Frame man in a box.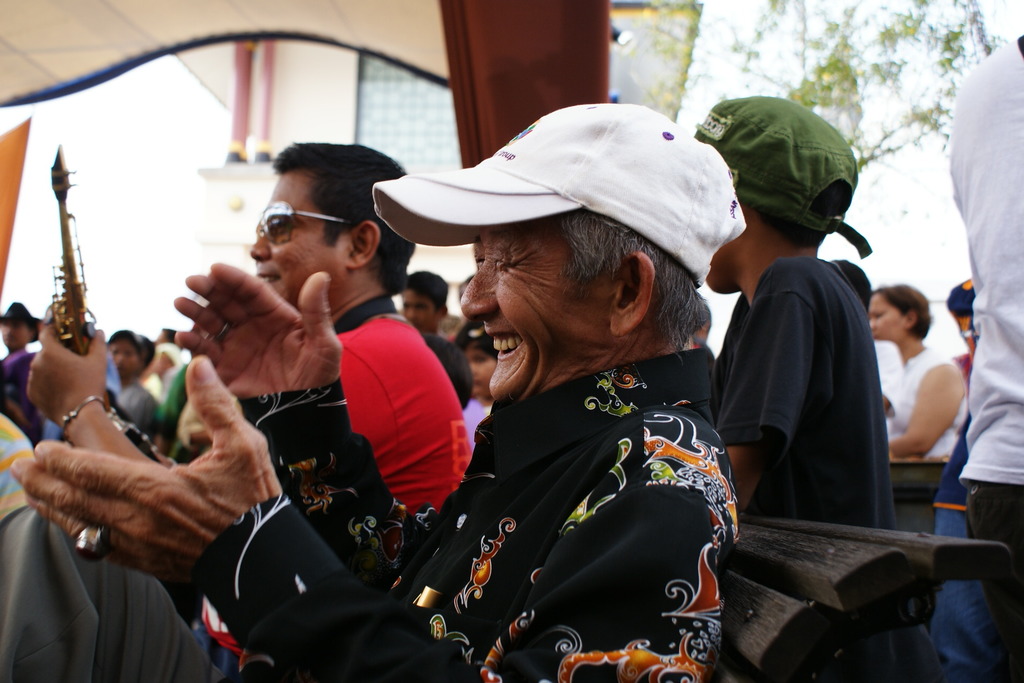
0 102 746 682.
